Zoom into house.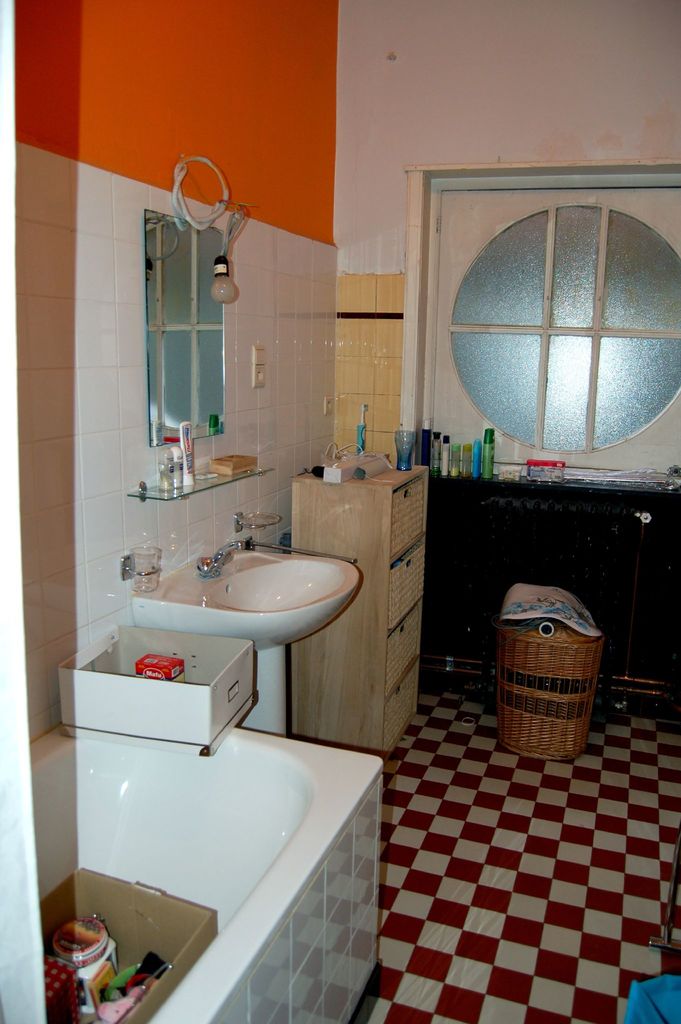
Zoom target: 0 0 680 1023.
